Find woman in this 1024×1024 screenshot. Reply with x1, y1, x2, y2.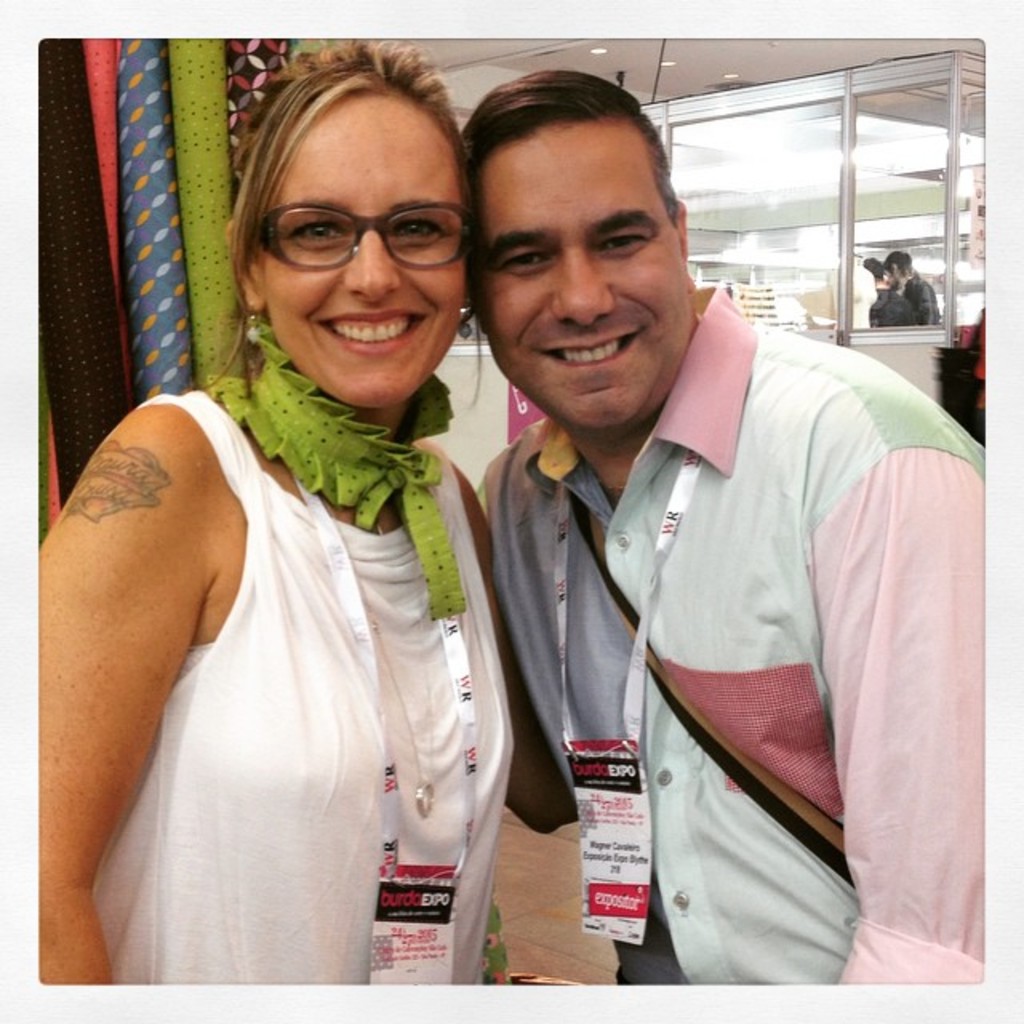
53, 109, 555, 1002.
